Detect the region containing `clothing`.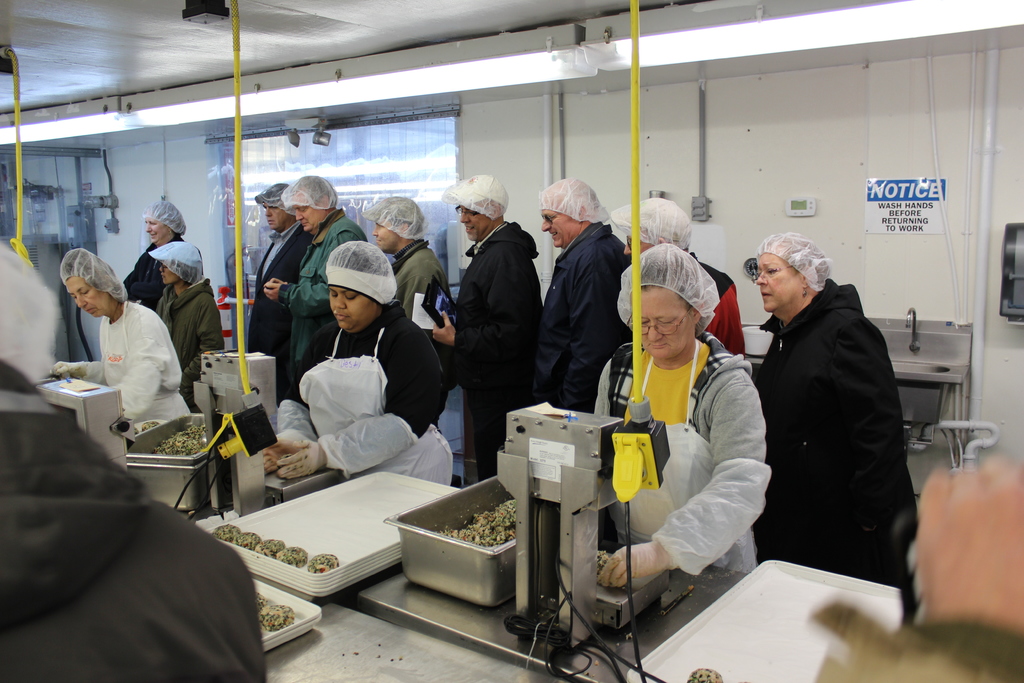
154:283:227:409.
